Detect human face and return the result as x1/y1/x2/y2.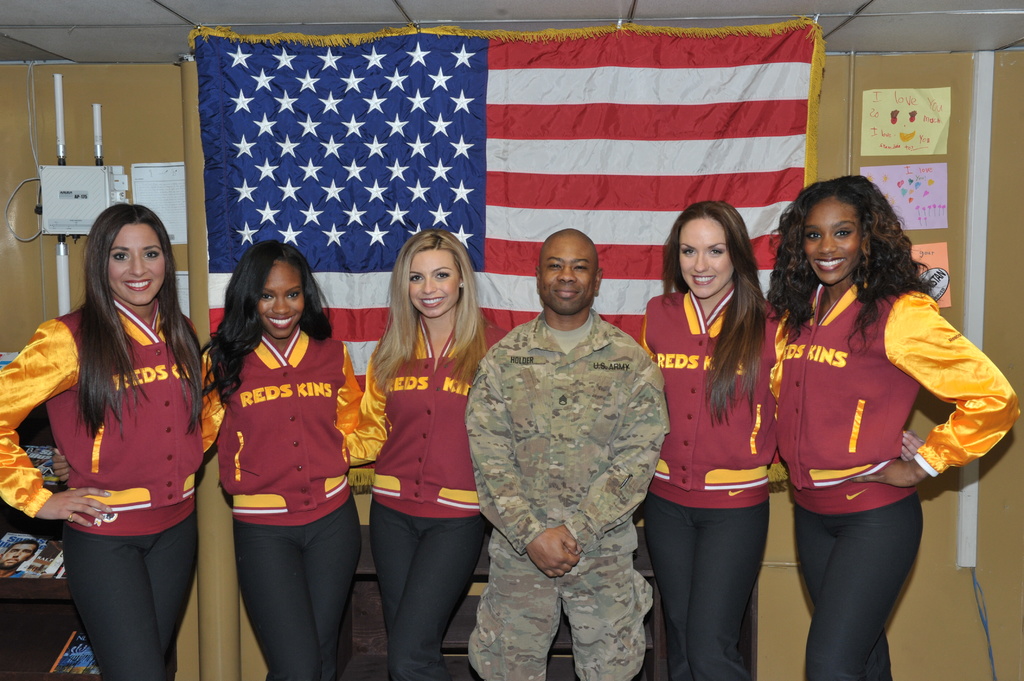
536/239/599/308.
